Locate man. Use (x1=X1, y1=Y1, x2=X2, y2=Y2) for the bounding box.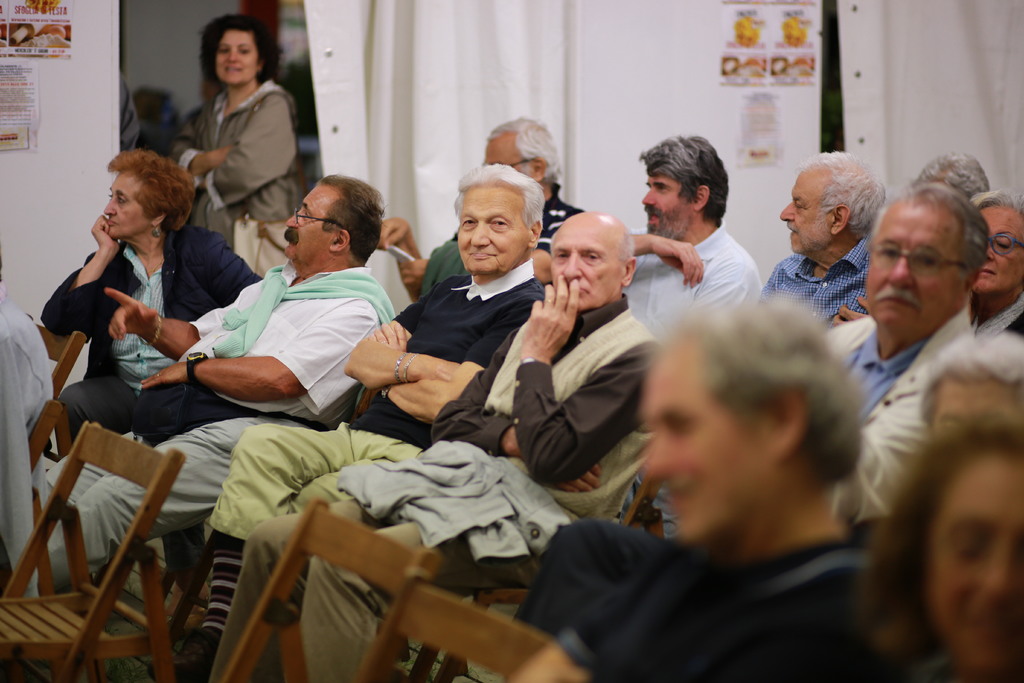
(x1=165, y1=162, x2=551, y2=670).
